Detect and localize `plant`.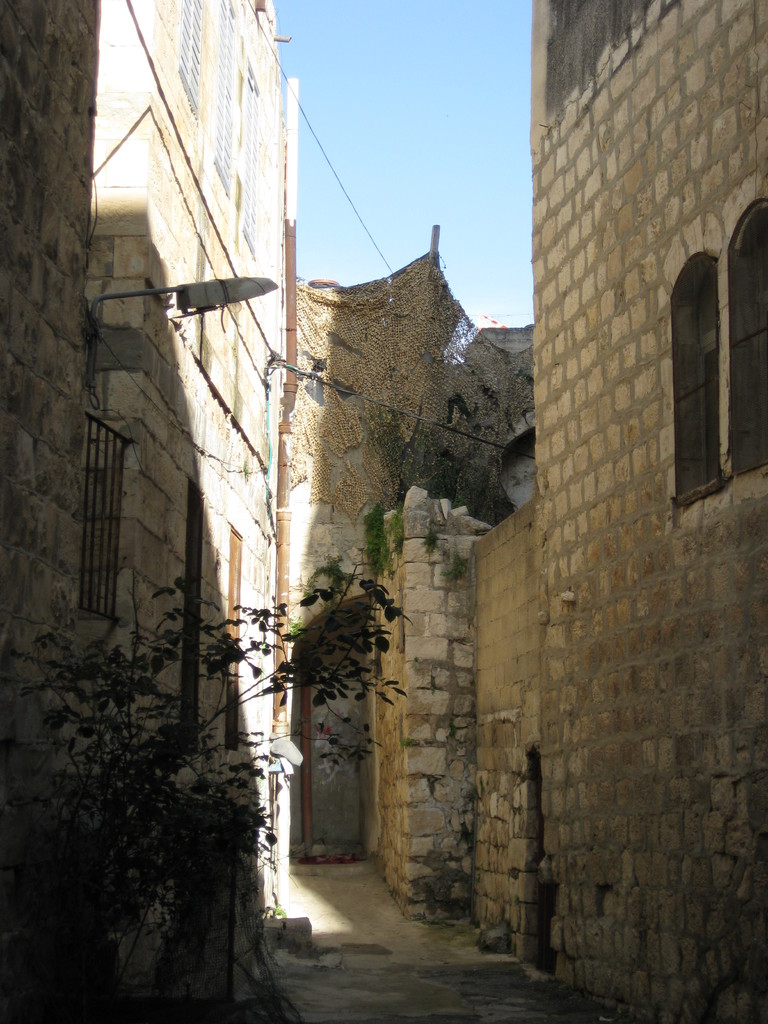
Localized at 361 508 403 578.
